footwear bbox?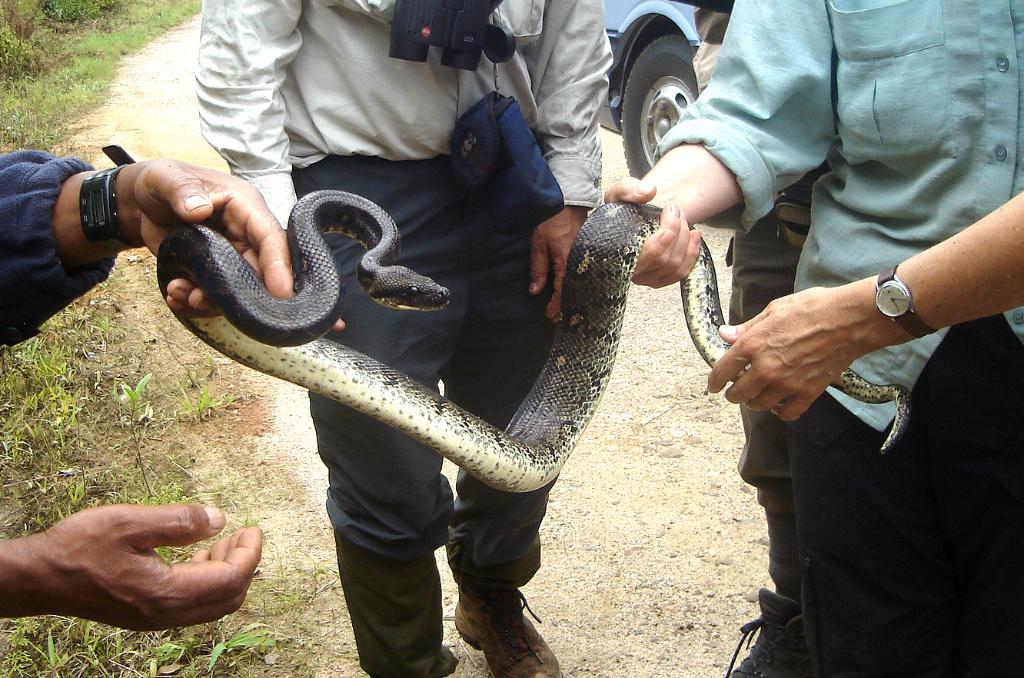
box(453, 587, 560, 677)
